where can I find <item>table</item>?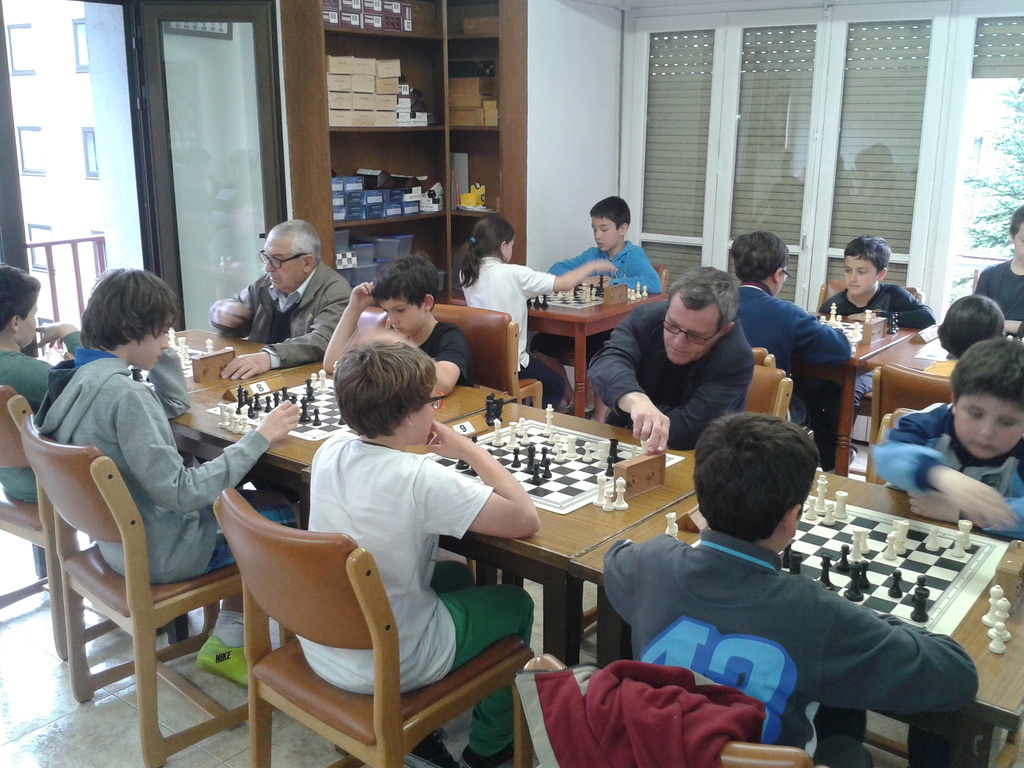
You can find it at (821, 304, 924, 480).
